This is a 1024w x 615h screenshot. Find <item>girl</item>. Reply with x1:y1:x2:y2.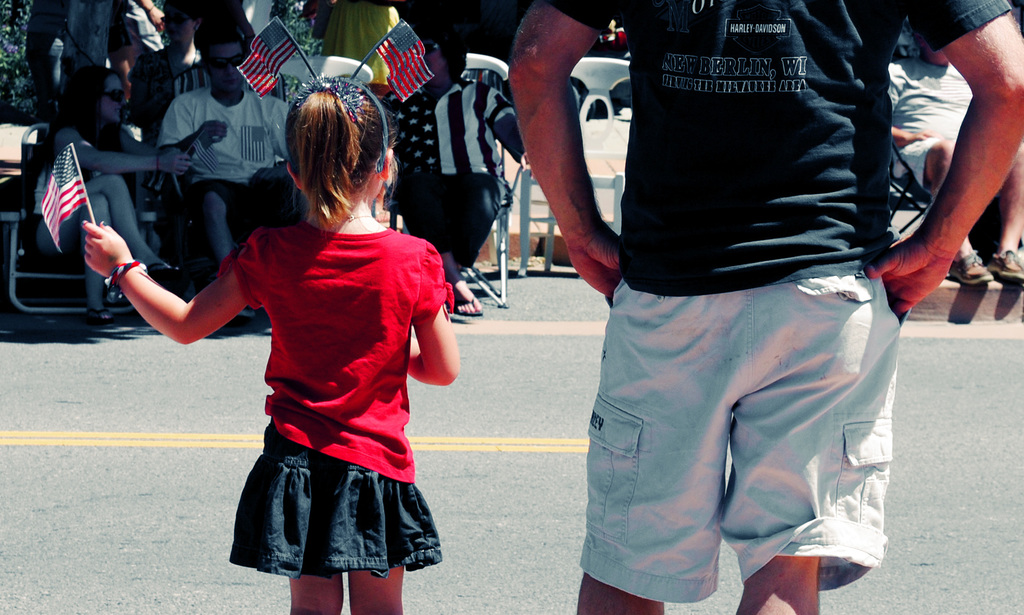
83:83:459:614.
